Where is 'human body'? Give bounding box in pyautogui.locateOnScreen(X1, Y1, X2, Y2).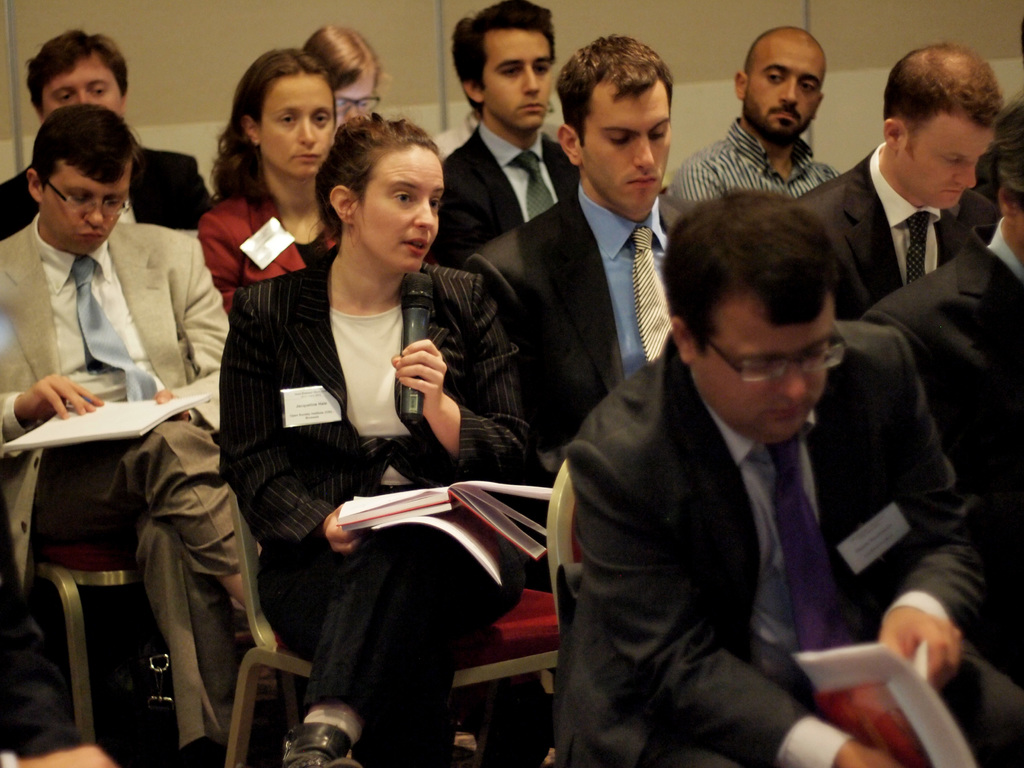
pyautogui.locateOnScreen(879, 85, 1023, 699).
